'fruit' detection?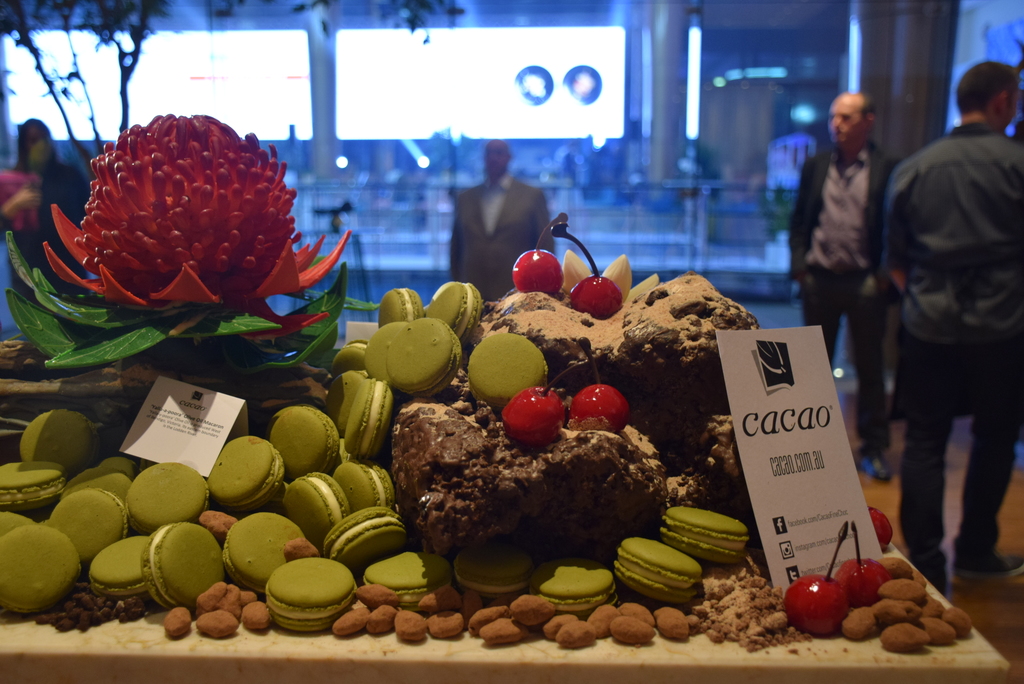
bbox=[500, 360, 586, 447]
